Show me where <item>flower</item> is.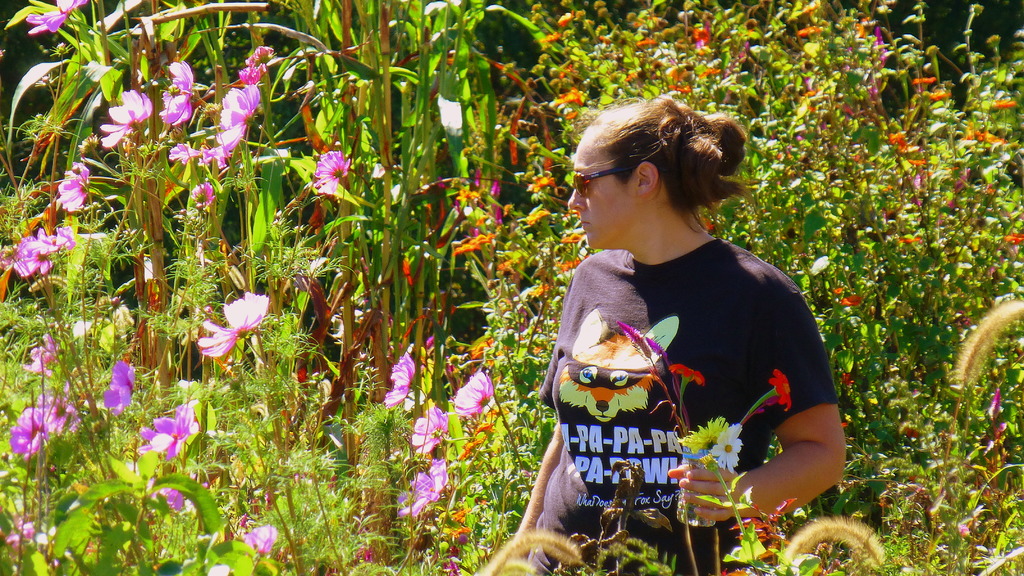
<item>flower</item> is at left=7, top=516, right=49, bottom=556.
